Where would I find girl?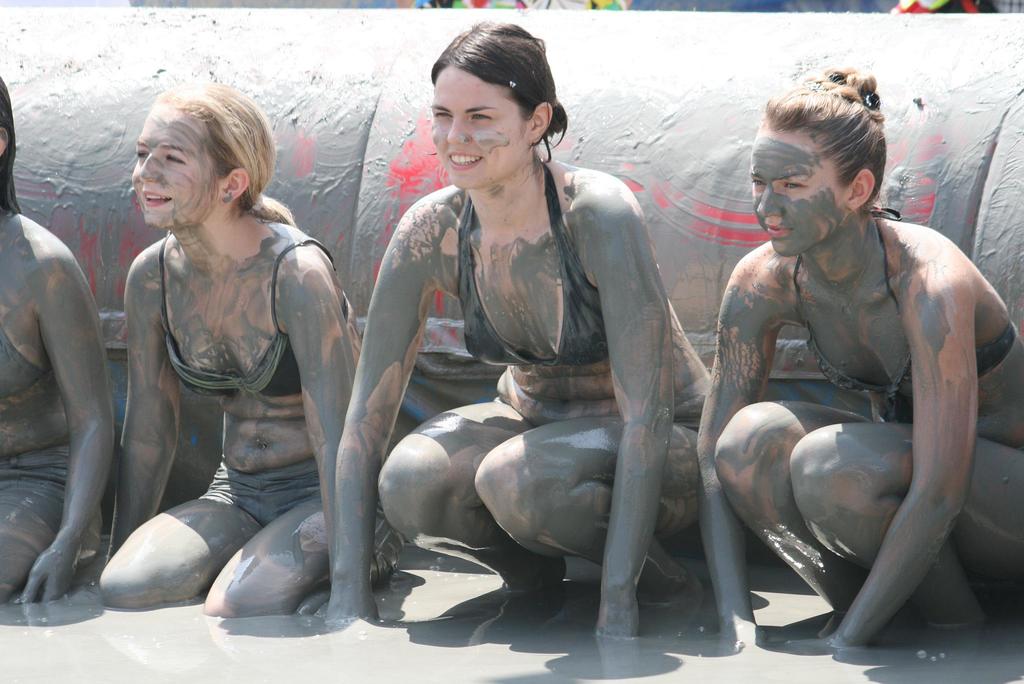
At (x1=329, y1=24, x2=711, y2=640).
